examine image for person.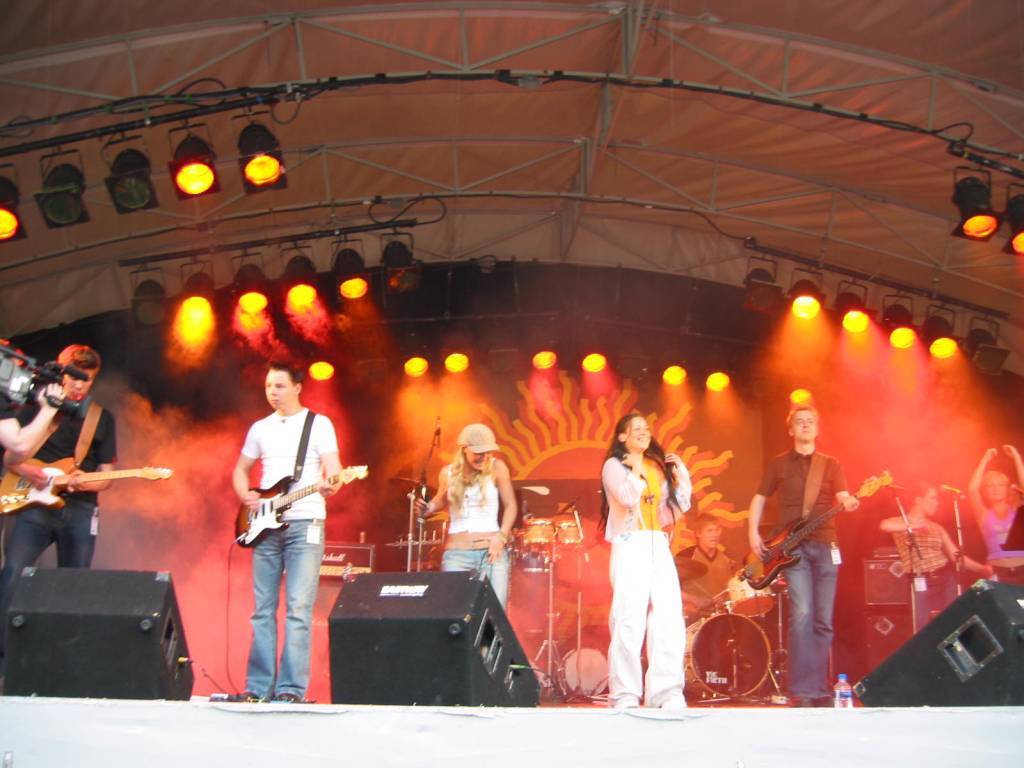
Examination result: box=[222, 356, 334, 707].
